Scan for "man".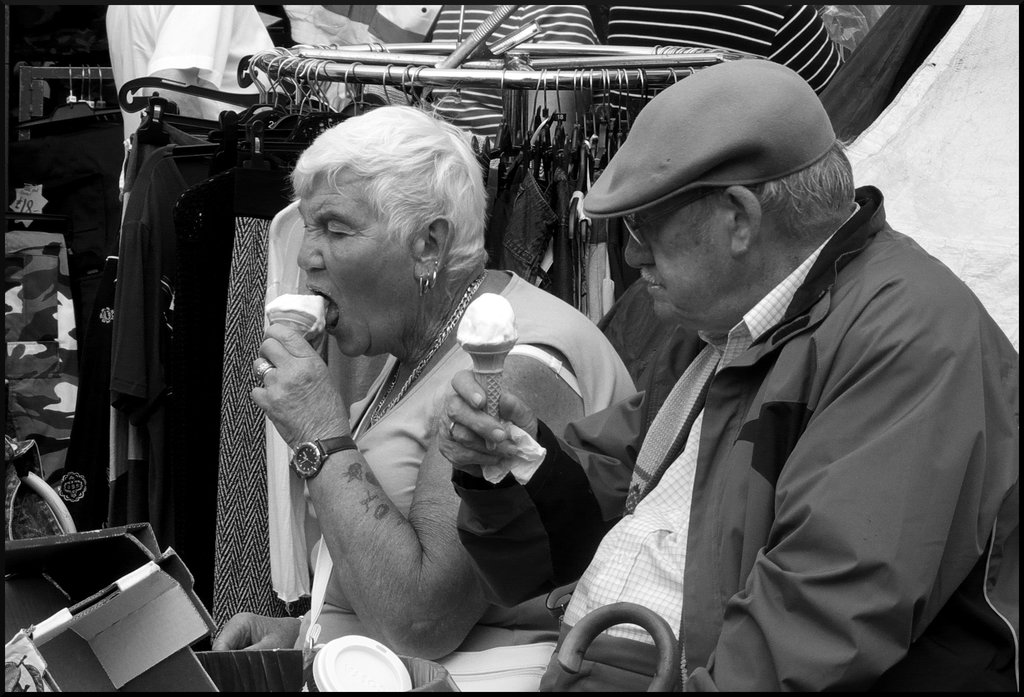
Scan result: pyautogui.locateOnScreen(524, 69, 1012, 695).
